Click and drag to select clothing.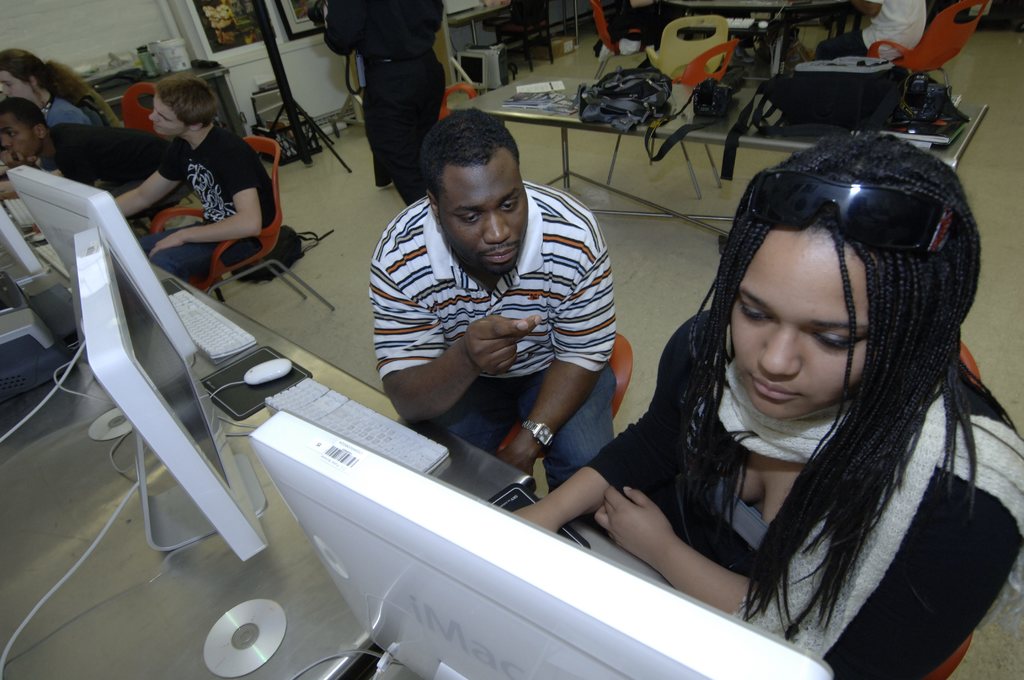
Selection: (139,124,292,286).
